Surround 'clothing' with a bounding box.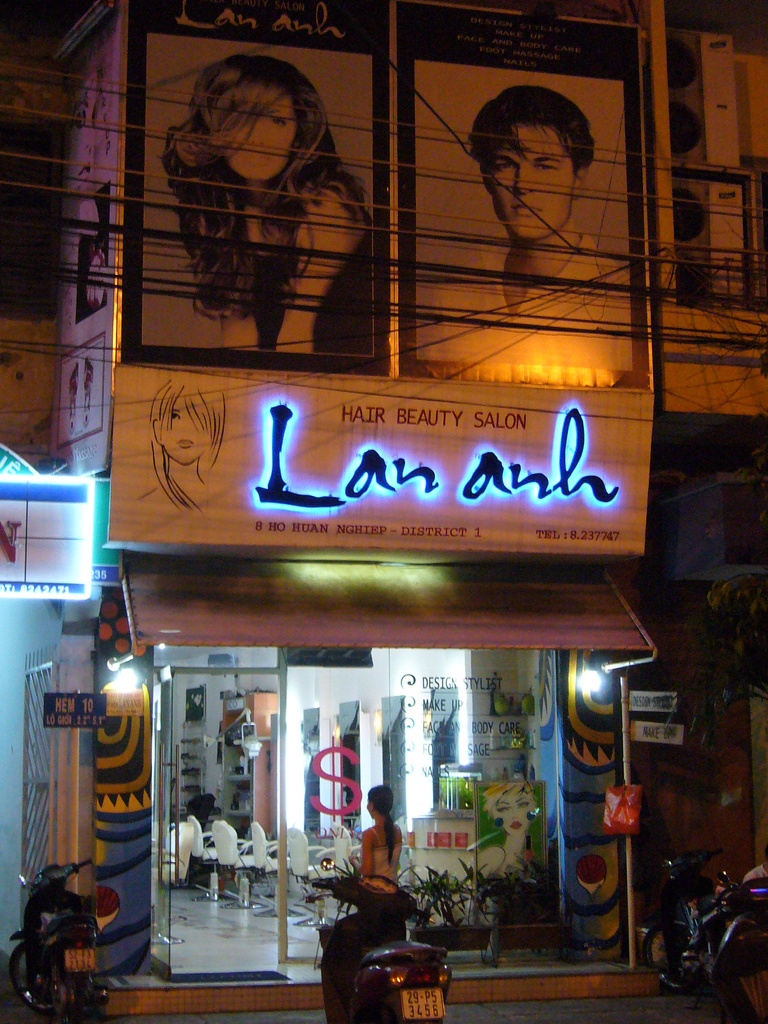
{"x1": 363, "y1": 828, "x2": 401, "y2": 893}.
